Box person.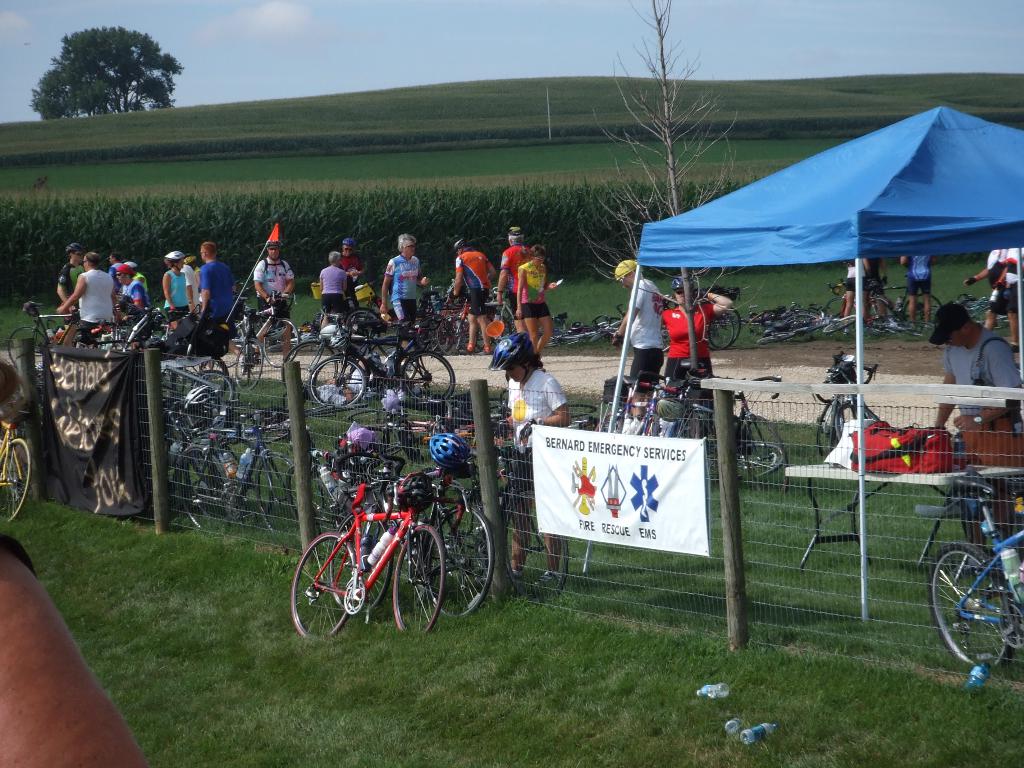
detection(58, 250, 115, 337).
